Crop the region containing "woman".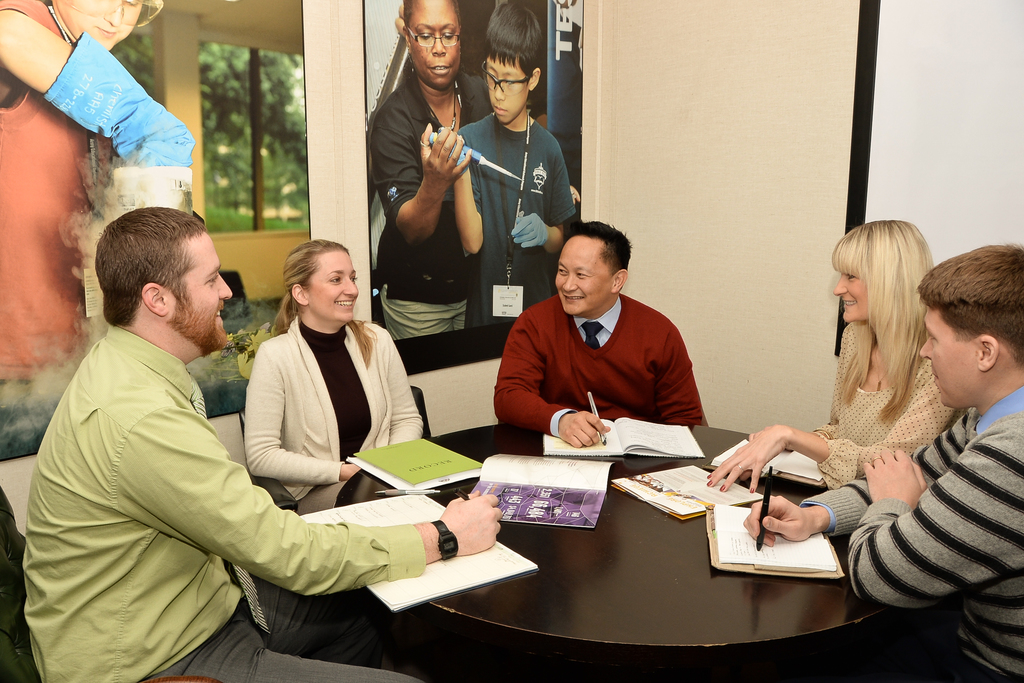
Crop region: <box>234,230,399,524</box>.
